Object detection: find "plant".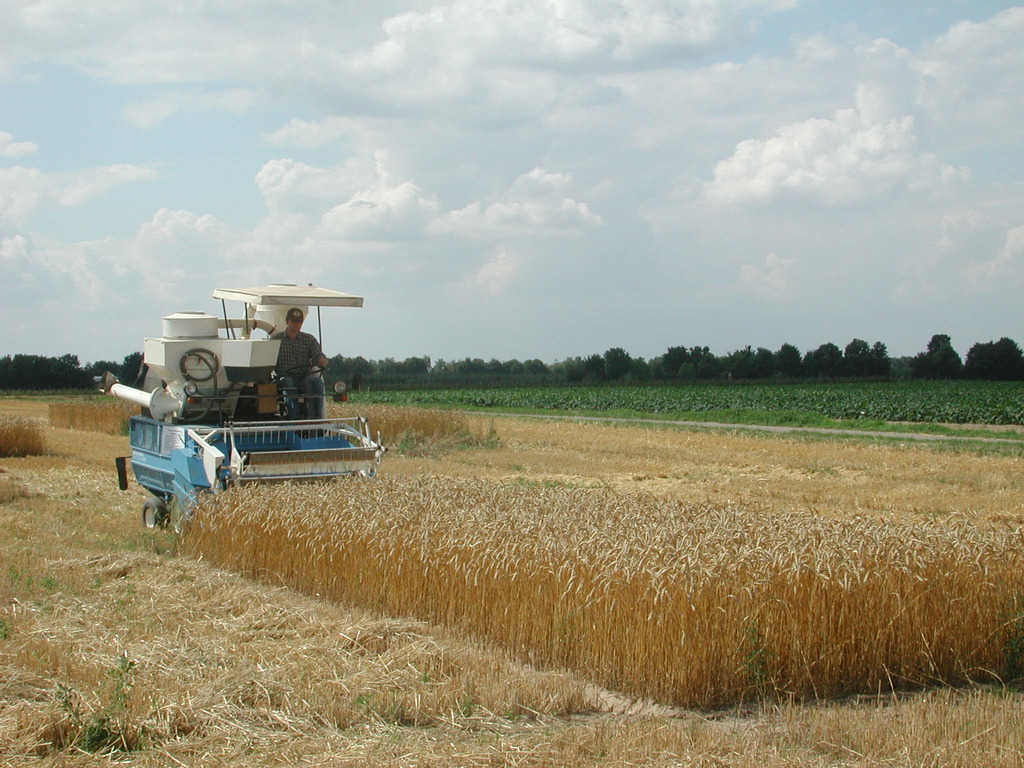
<bbox>0, 614, 1023, 767</bbox>.
